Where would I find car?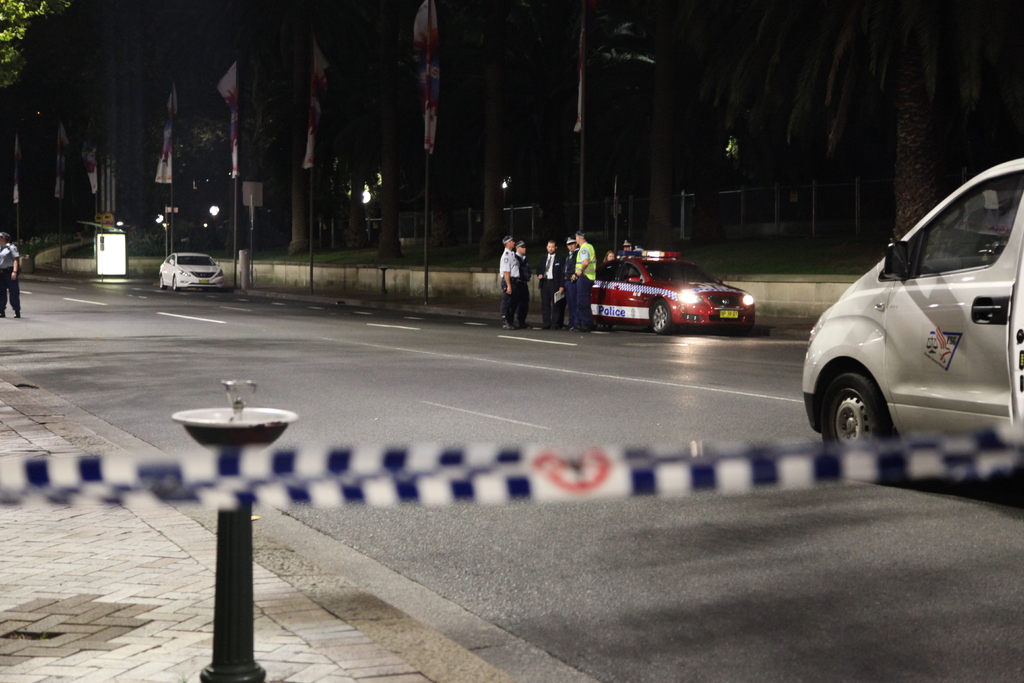
At (590, 249, 757, 338).
